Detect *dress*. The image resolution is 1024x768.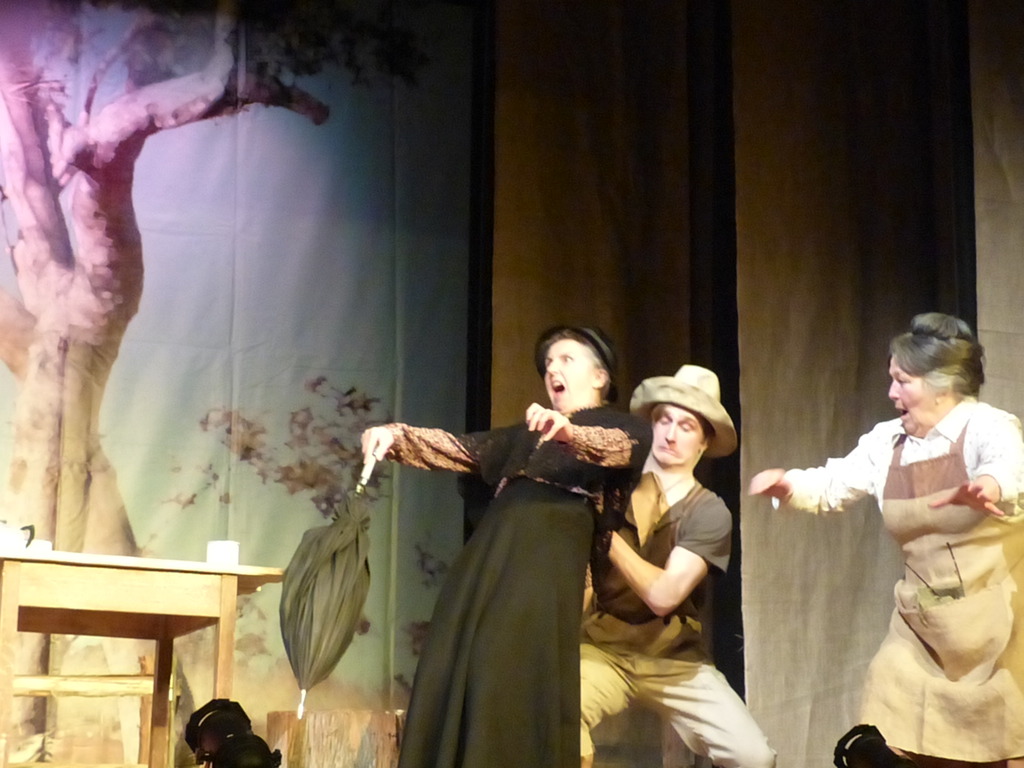
[390, 403, 653, 767].
